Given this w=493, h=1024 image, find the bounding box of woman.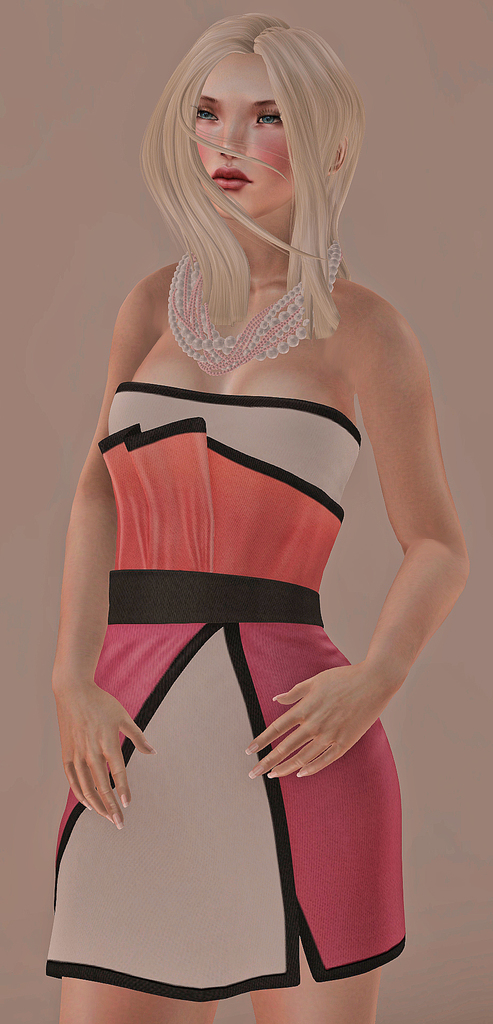
crop(37, 2, 471, 1023).
